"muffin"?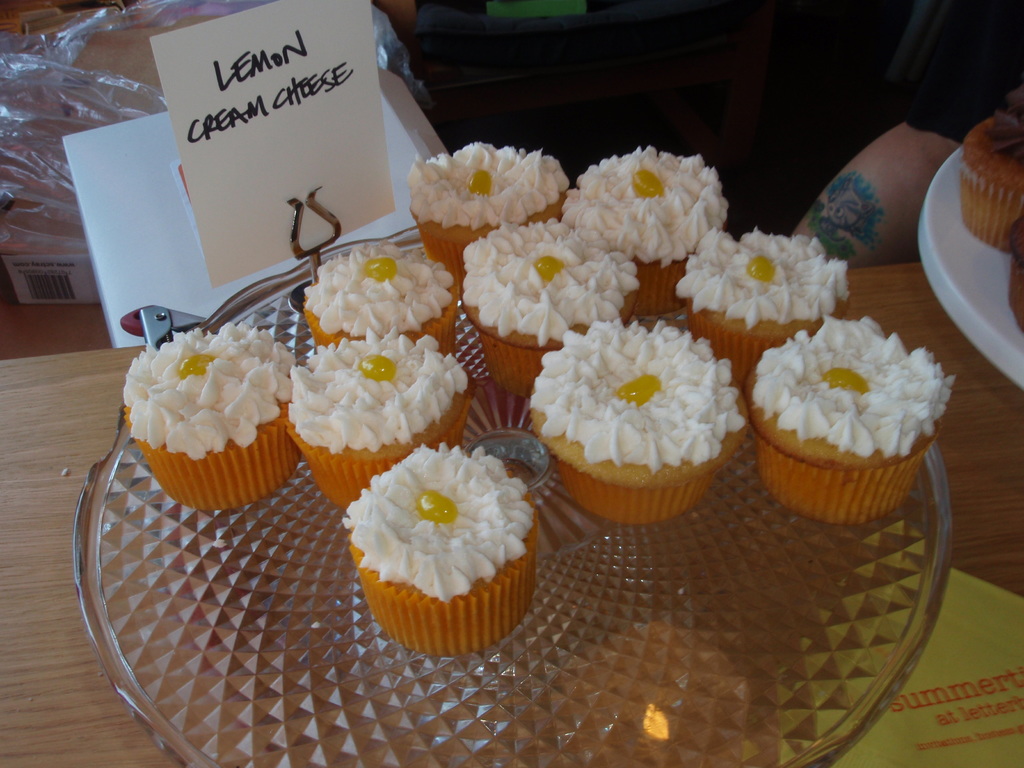
bbox=[111, 320, 301, 513]
